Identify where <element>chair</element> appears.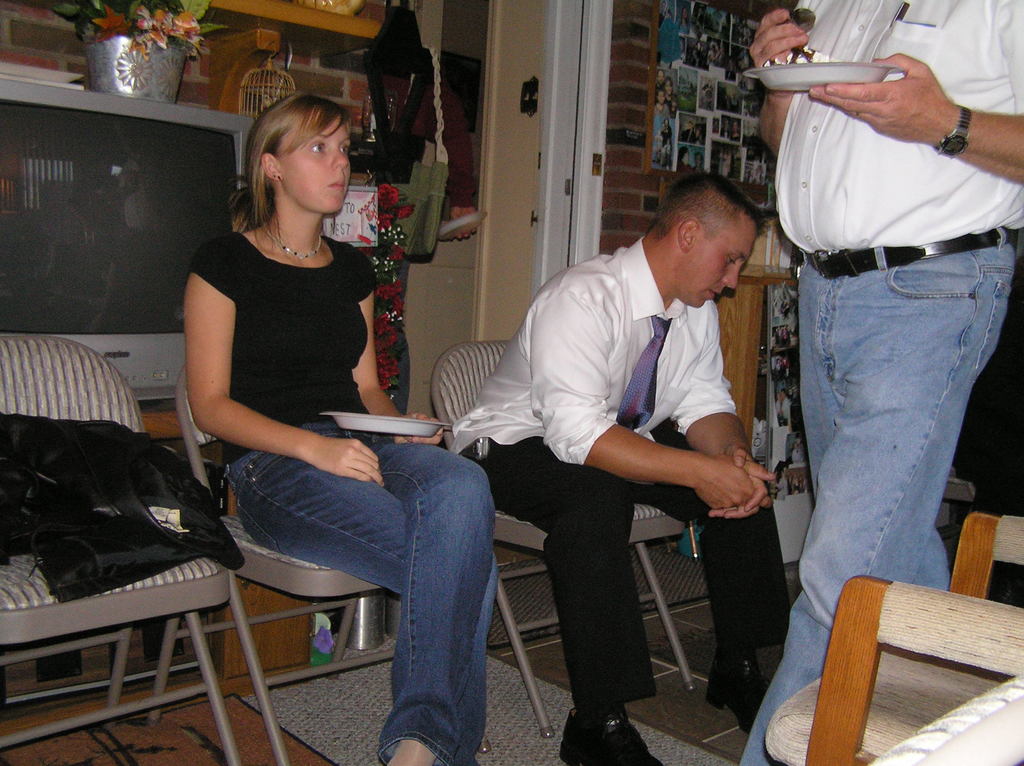
Appears at (0, 333, 239, 765).
